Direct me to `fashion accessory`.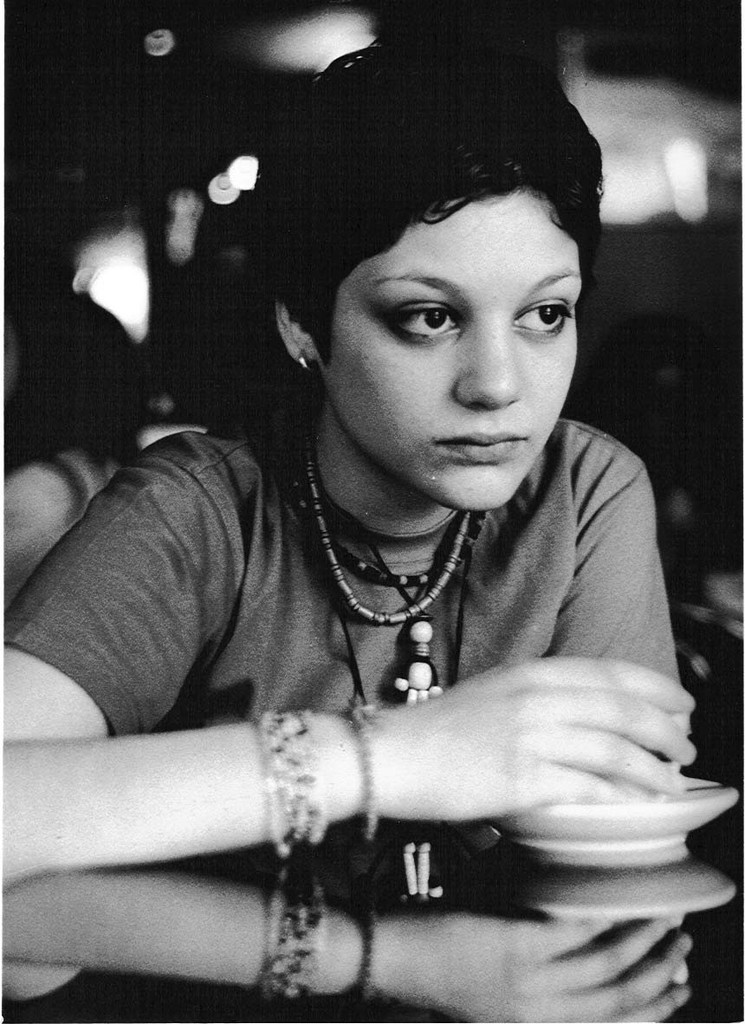
Direction: 298:347:312:373.
